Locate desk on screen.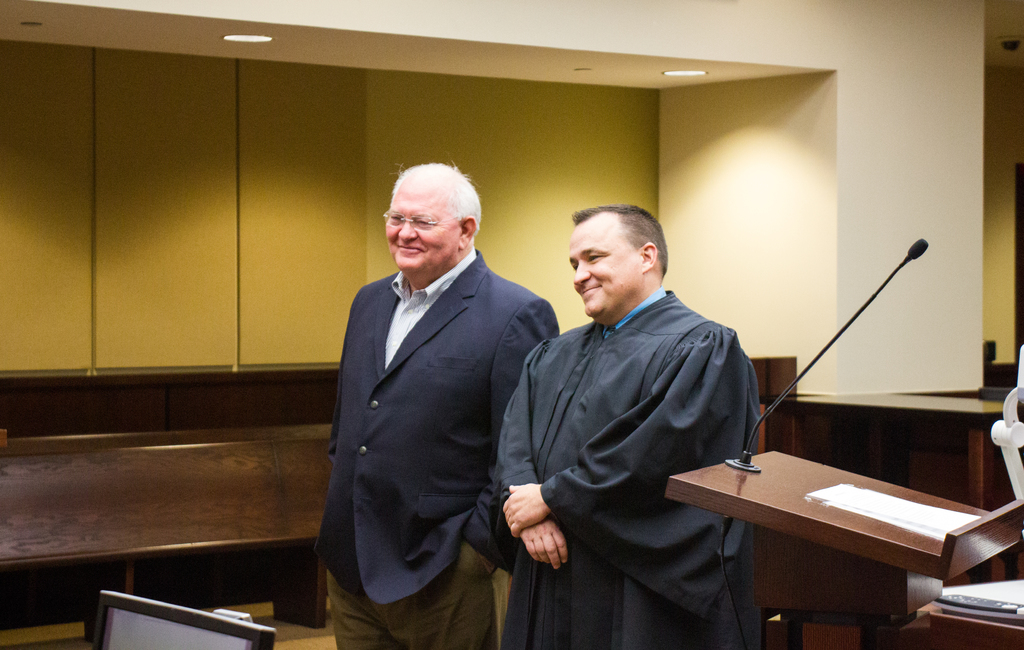
On screen at (667,447,1023,649).
